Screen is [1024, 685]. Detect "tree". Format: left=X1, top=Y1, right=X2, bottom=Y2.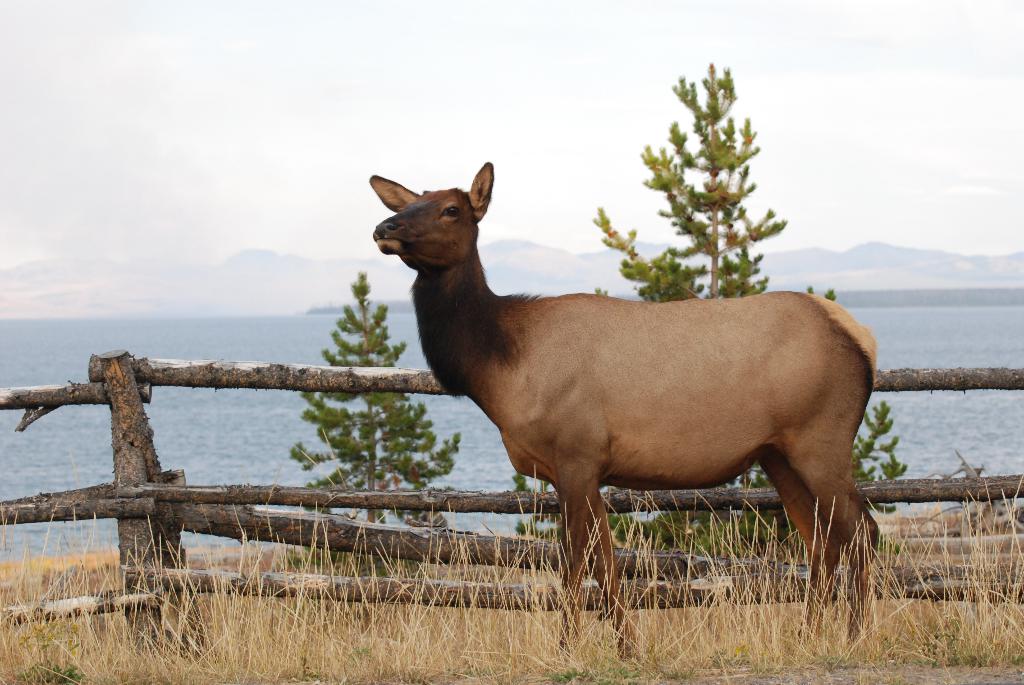
left=702, top=283, right=907, bottom=539.
